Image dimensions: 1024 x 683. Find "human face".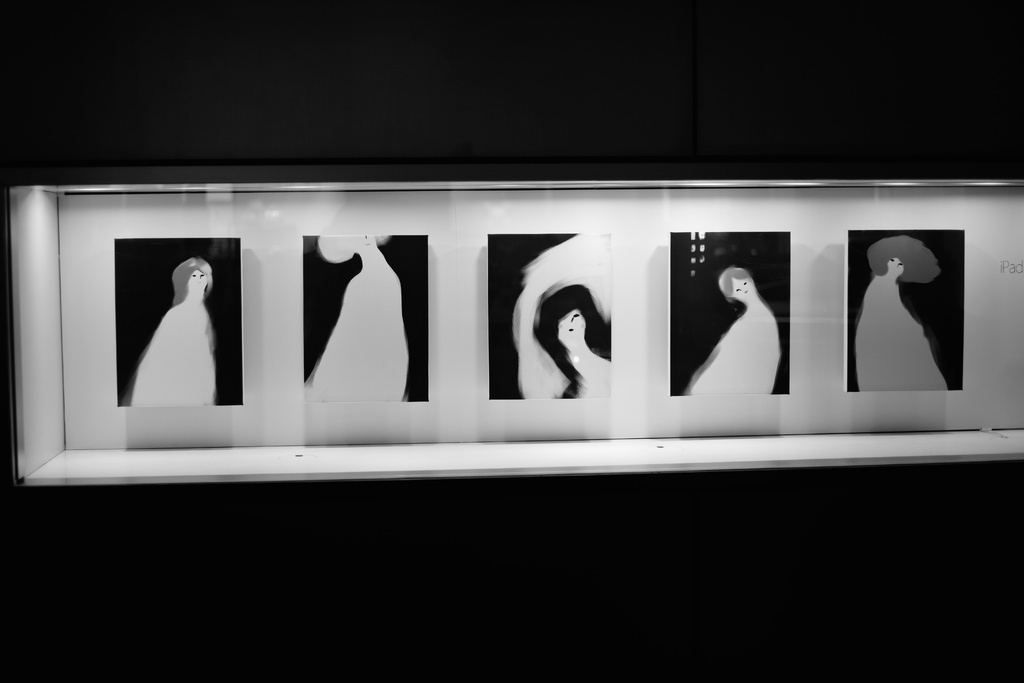
(733, 278, 752, 299).
